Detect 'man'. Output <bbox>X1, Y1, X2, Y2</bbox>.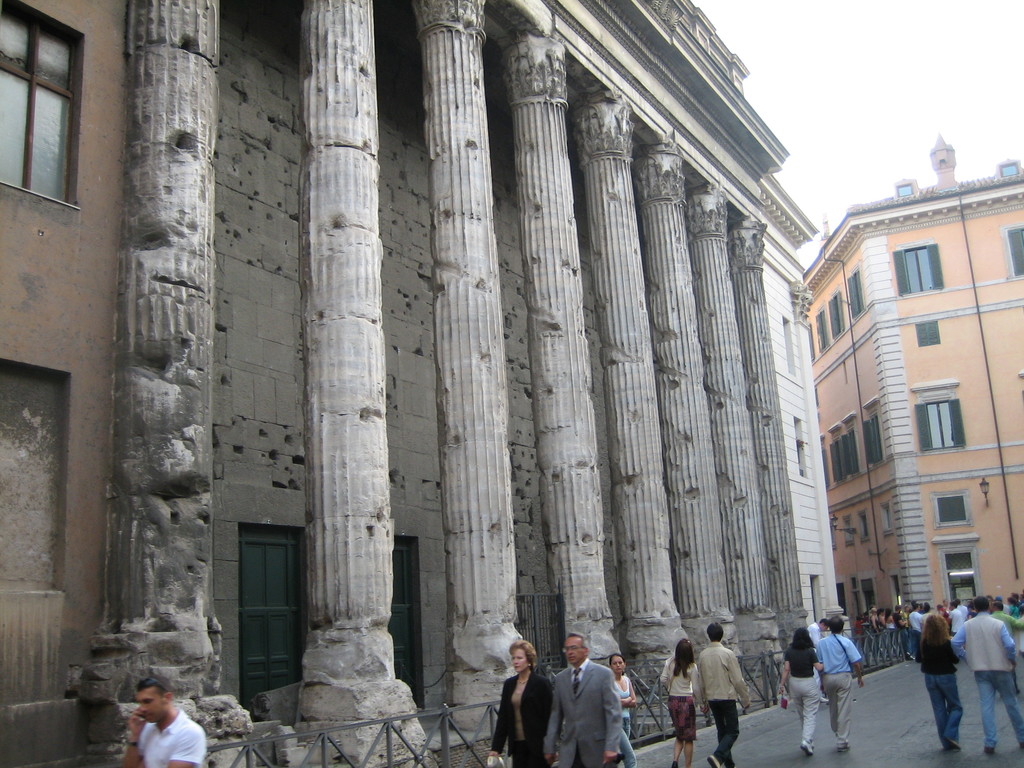
<bbox>948, 600, 963, 635</bbox>.
